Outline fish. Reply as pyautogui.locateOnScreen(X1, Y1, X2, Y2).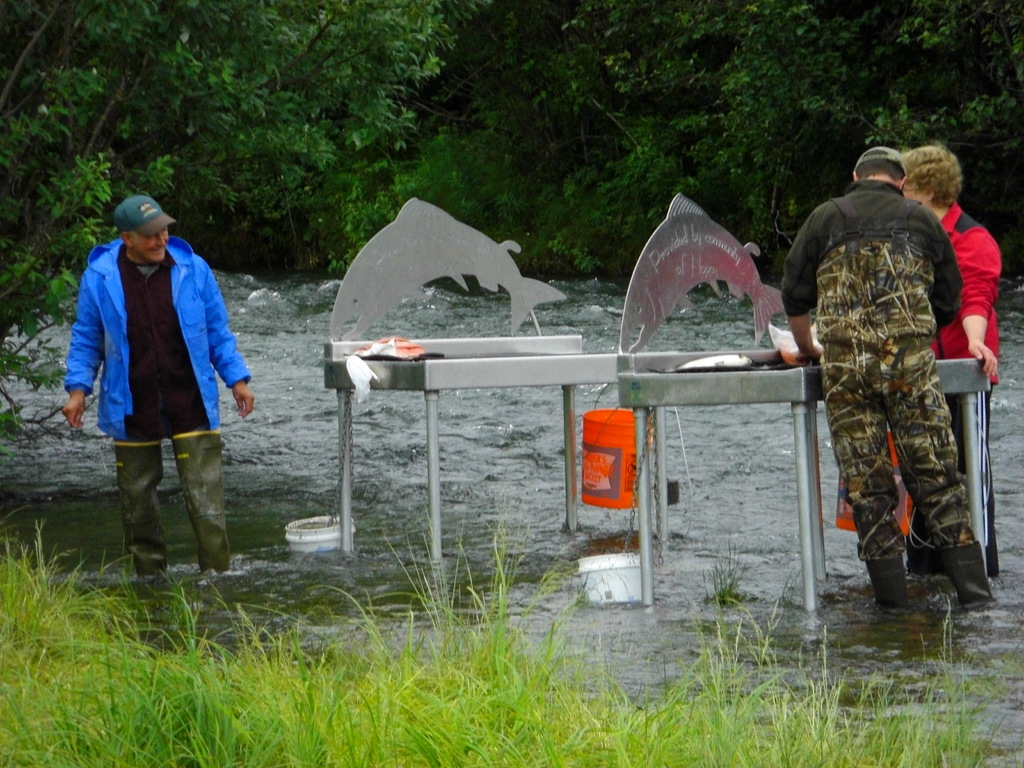
pyautogui.locateOnScreen(325, 190, 567, 348).
